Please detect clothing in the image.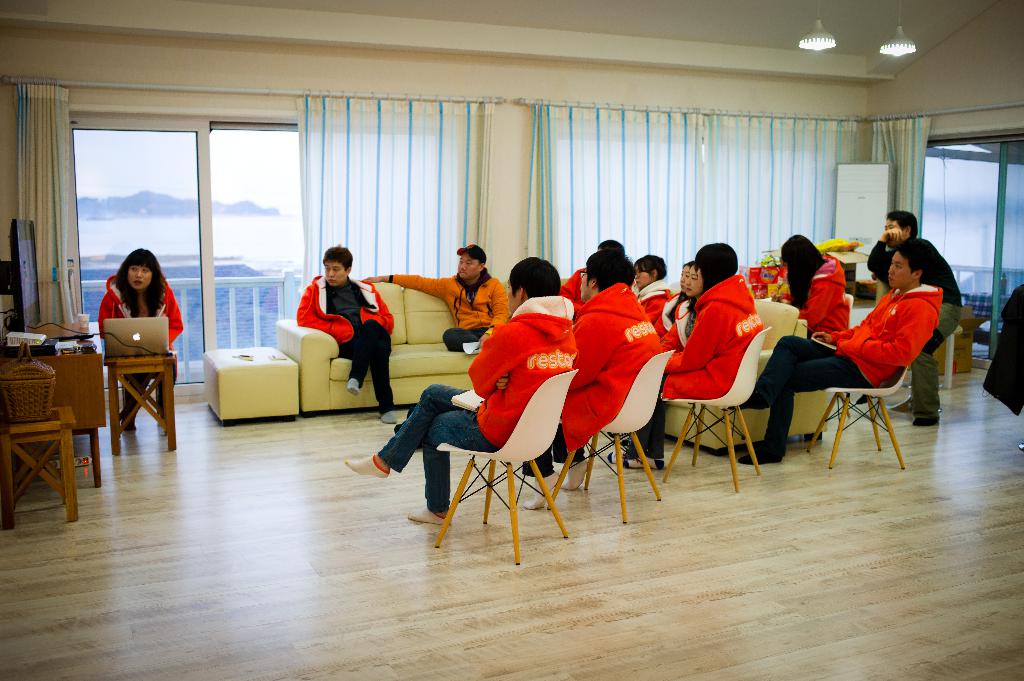
378/293/580/515.
